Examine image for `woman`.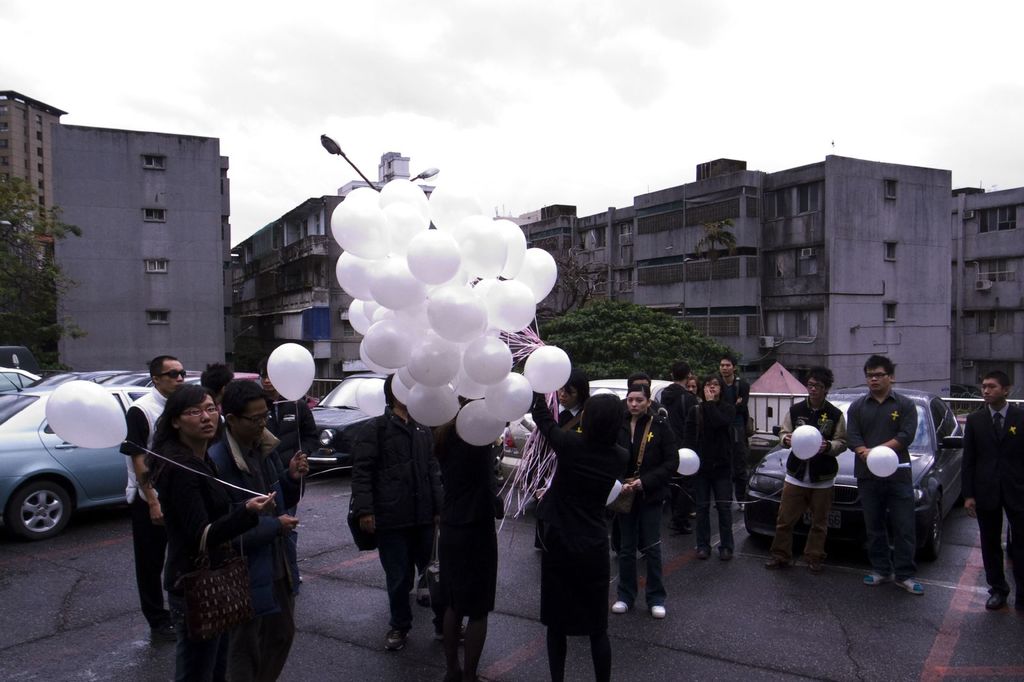
Examination result: [210, 374, 308, 681].
